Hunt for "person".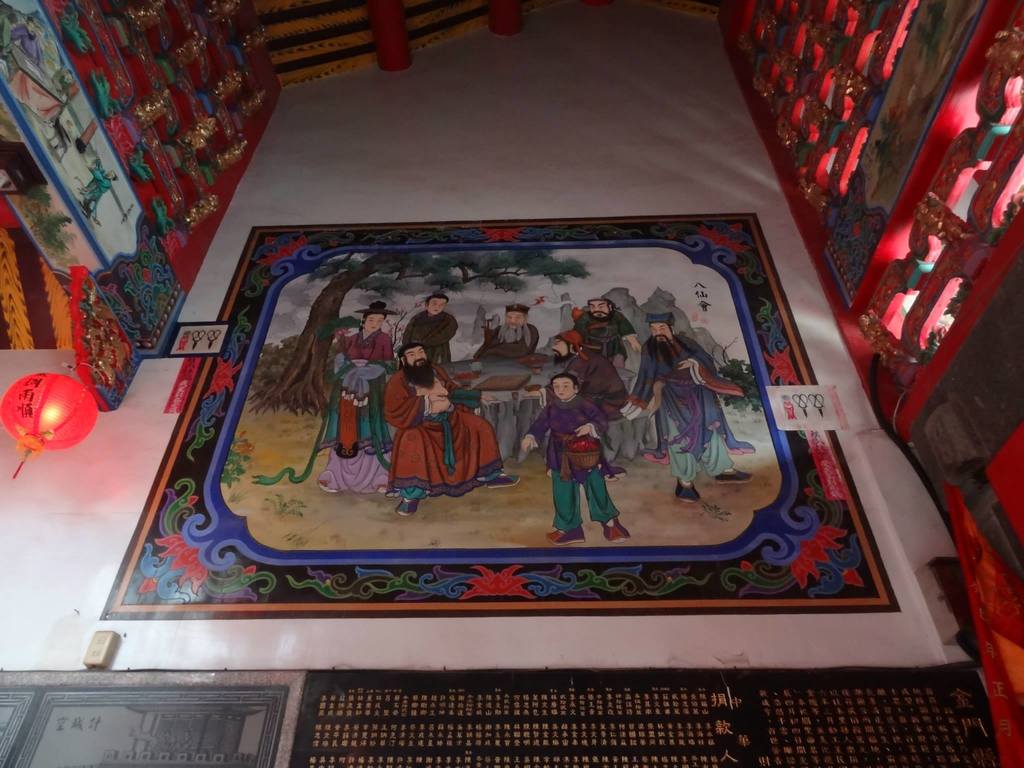
Hunted down at detection(550, 326, 627, 419).
